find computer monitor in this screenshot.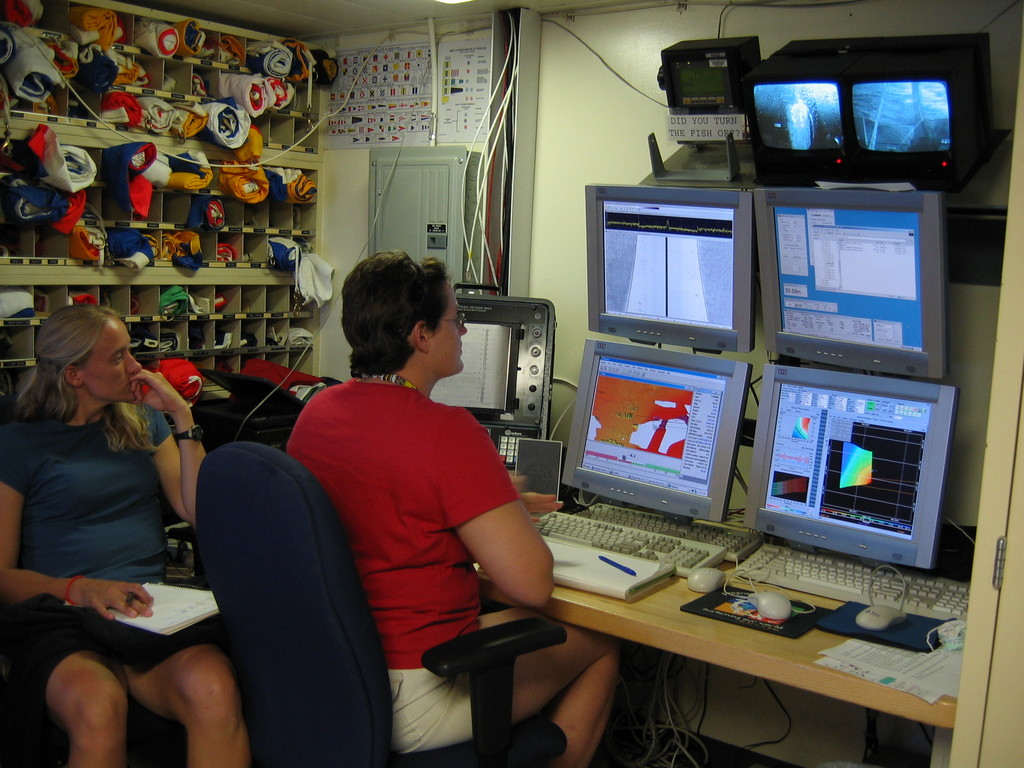
The bounding box for computer monitor is BBox(763, 357, 965, 577).
